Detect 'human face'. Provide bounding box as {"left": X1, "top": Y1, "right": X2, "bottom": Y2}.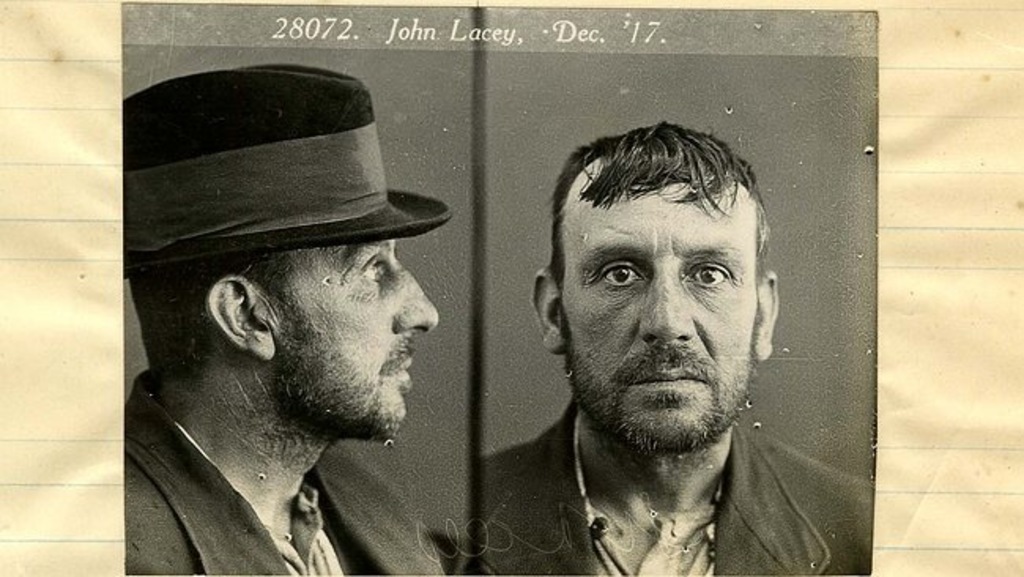
{"left": 556, "top": 178, "right": 759, "bottom": 451}.
